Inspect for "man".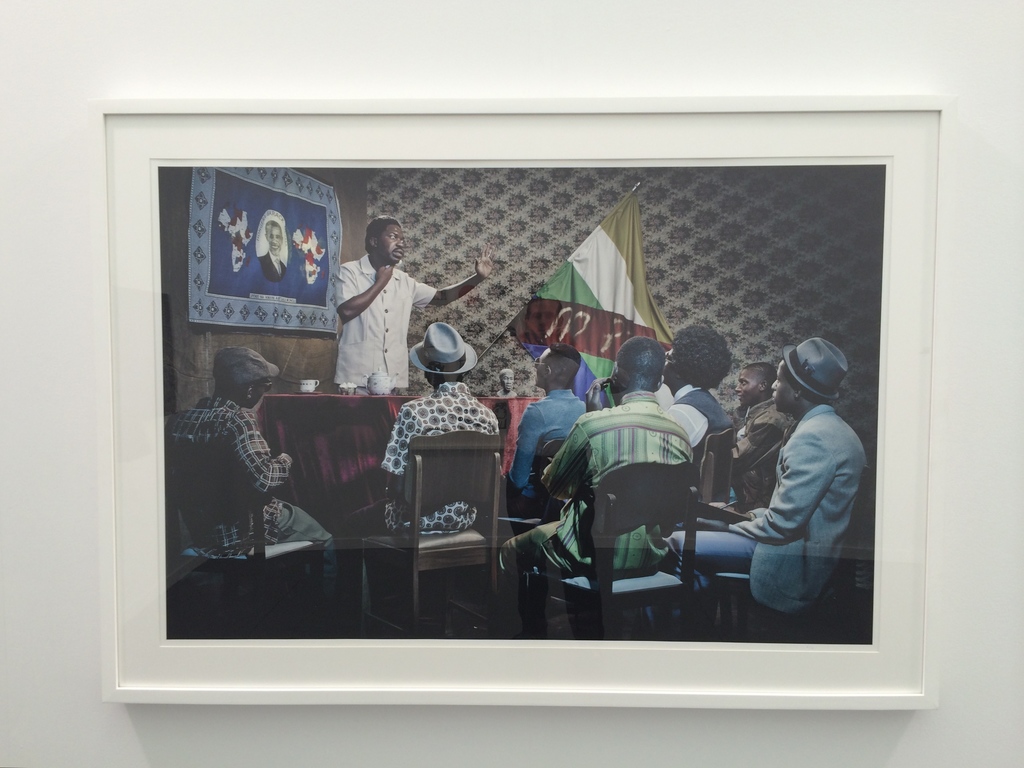
Inspection: region(164, 347, 334, 585).
